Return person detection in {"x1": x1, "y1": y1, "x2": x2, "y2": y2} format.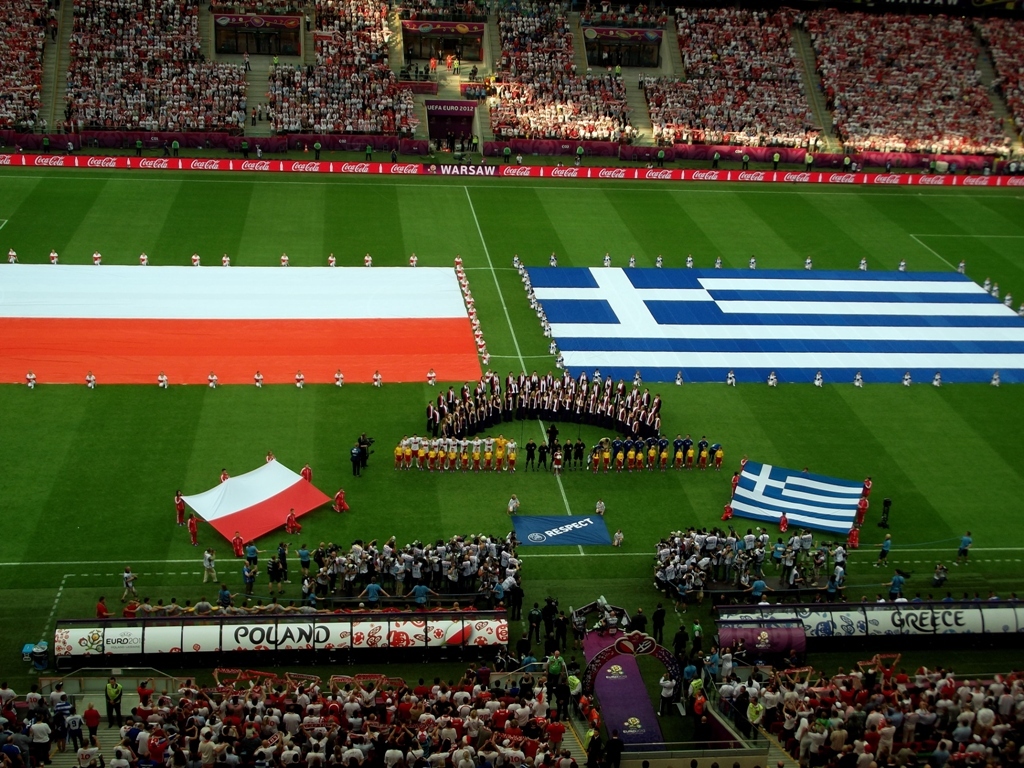
{"x1": 84, "y1": 370, "x2": 97, "y2": 388}.
